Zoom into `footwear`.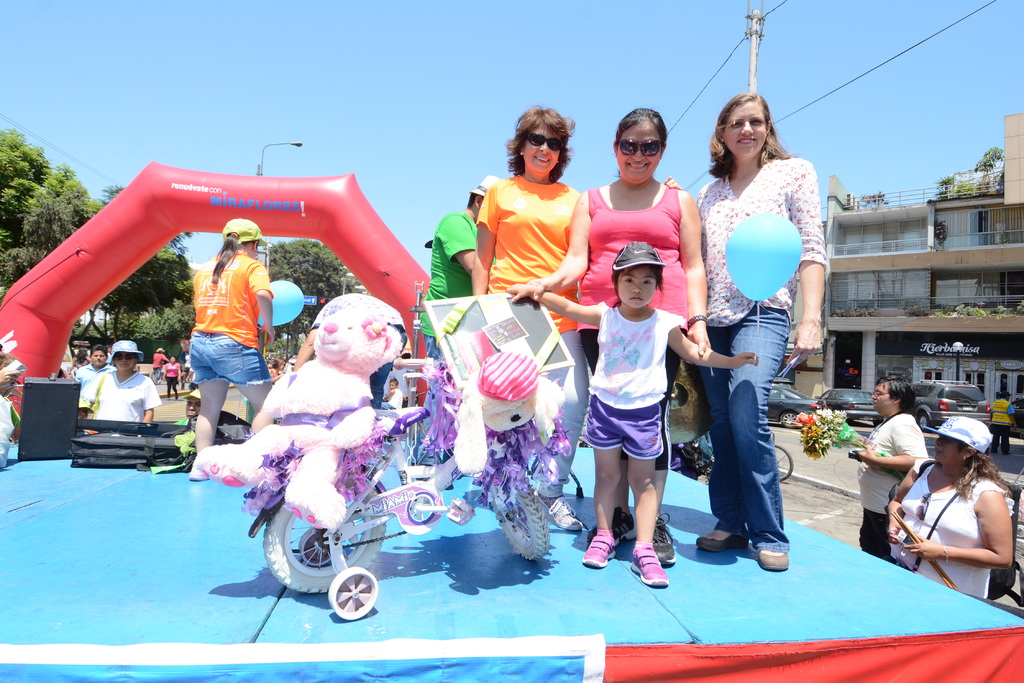
Zoom target: detection(696, 527, 750, 557).
